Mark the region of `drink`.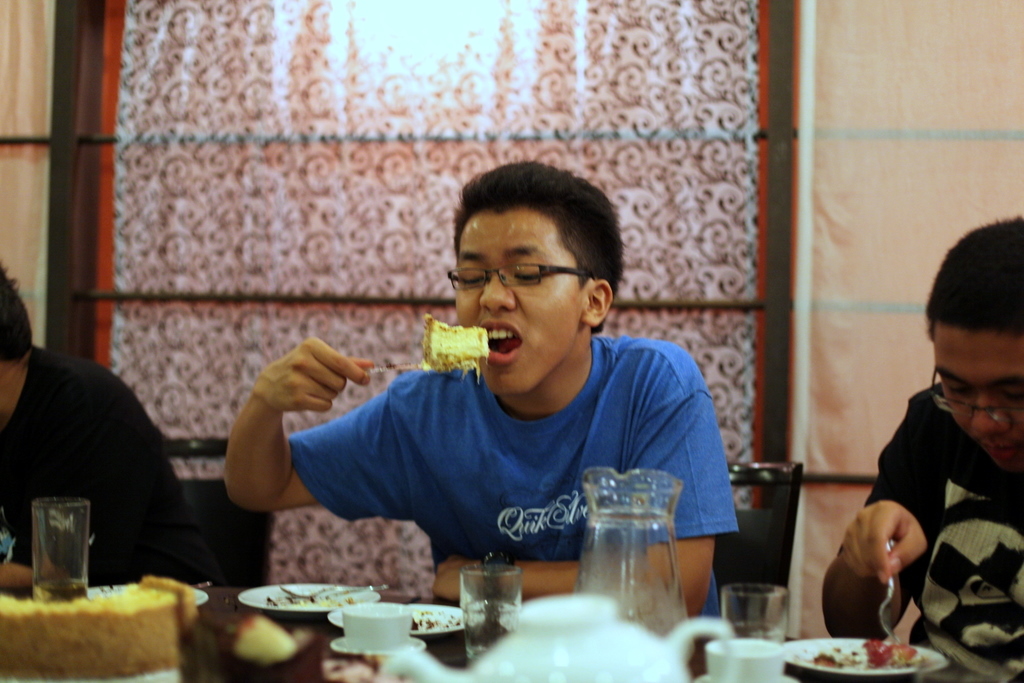
Region: [453,559,528,650].
